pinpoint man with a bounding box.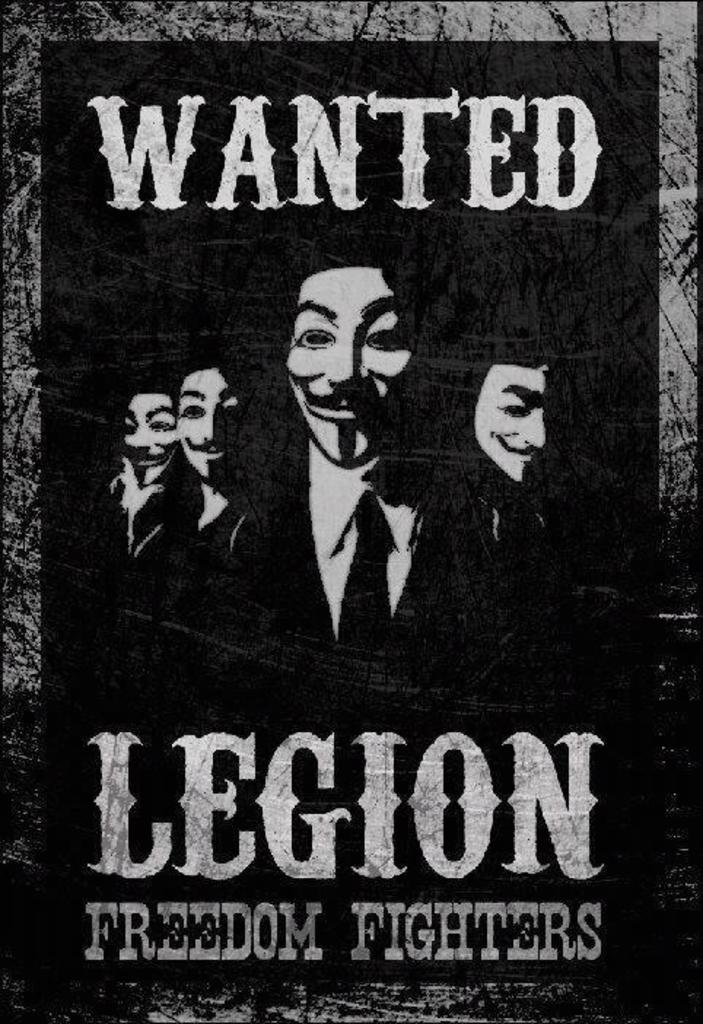
225 260 464 686.
